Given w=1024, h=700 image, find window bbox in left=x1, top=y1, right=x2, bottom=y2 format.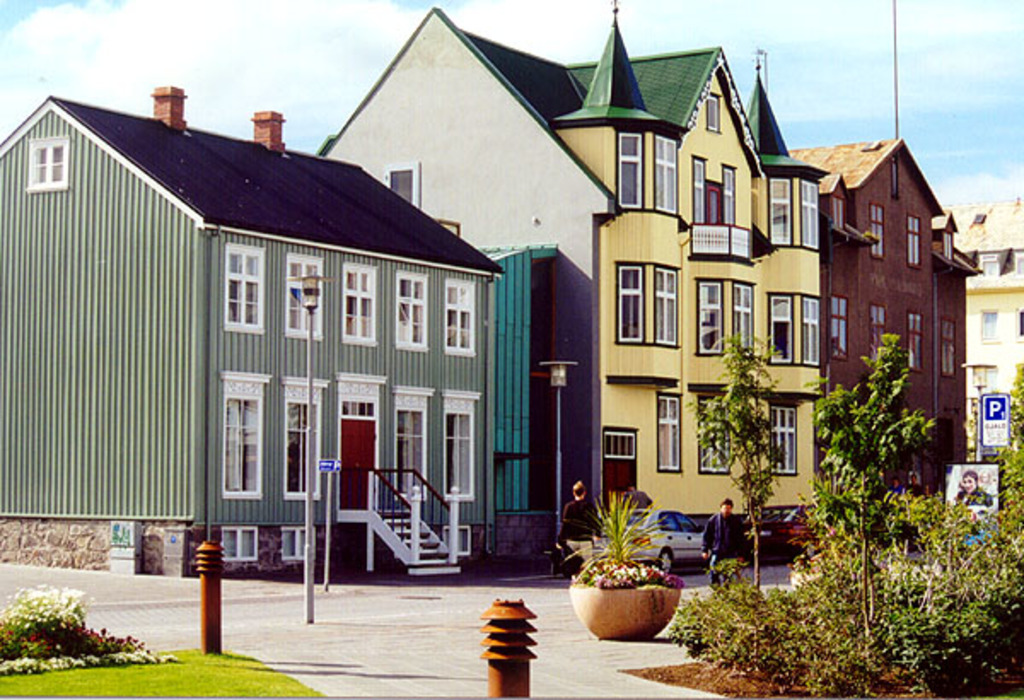
left=445, top=278, right=476, bottom=355.
